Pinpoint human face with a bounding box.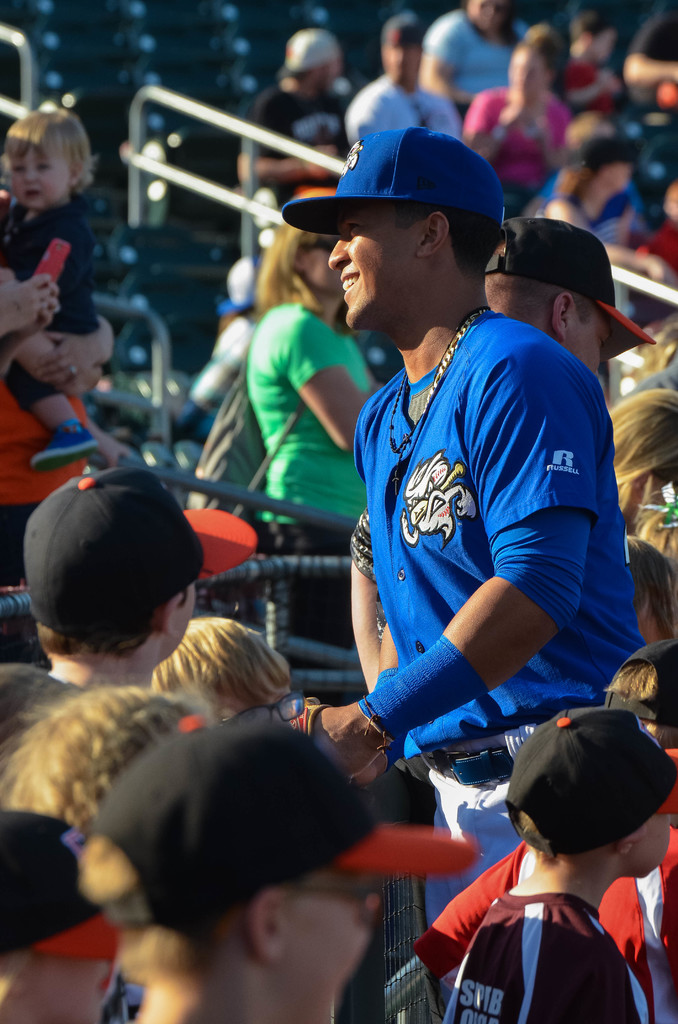
region(172, 586, 194, 660).
